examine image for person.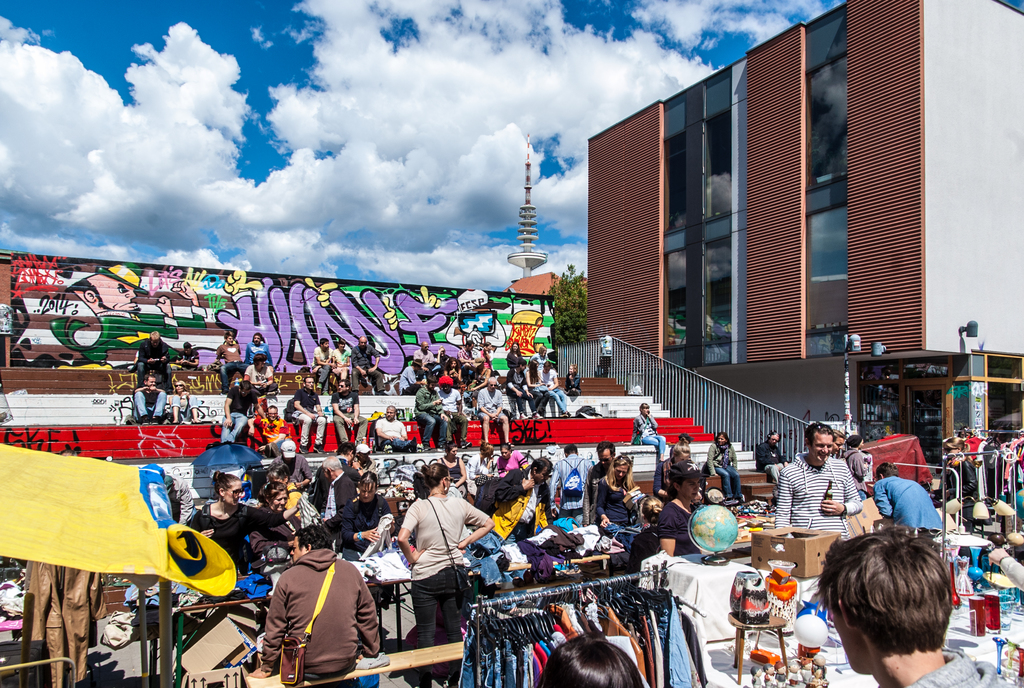
Examination result: (877, 461, 941, 543).
